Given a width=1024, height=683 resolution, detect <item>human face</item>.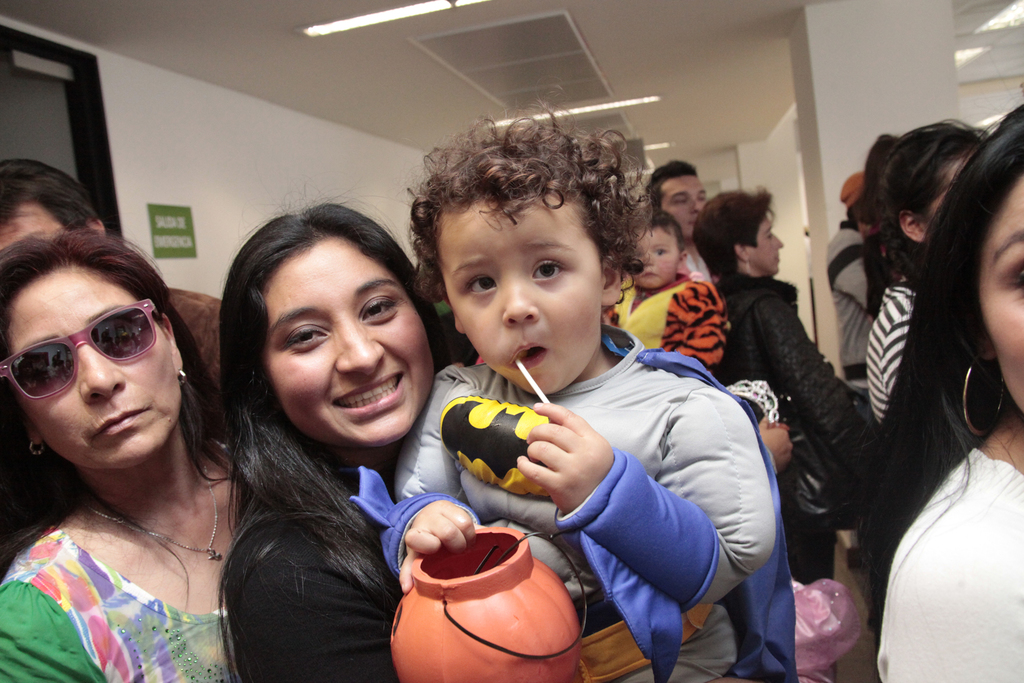
region(636, 227, 680, 304).
